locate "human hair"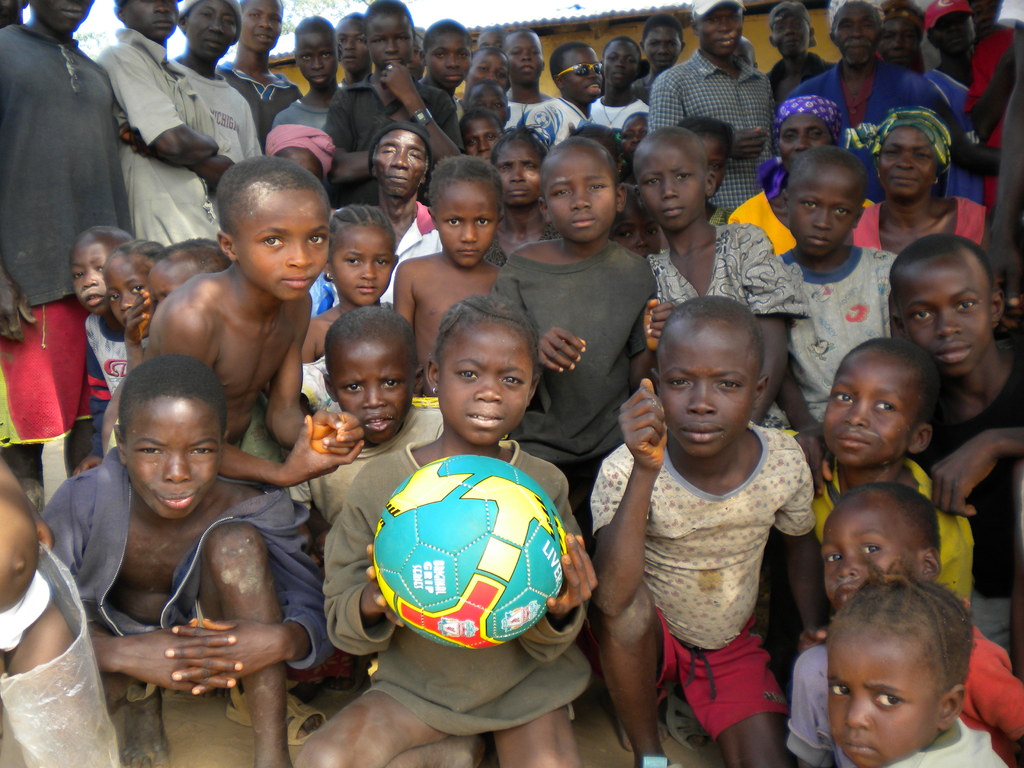
locate(887, 234, 997, 288)
